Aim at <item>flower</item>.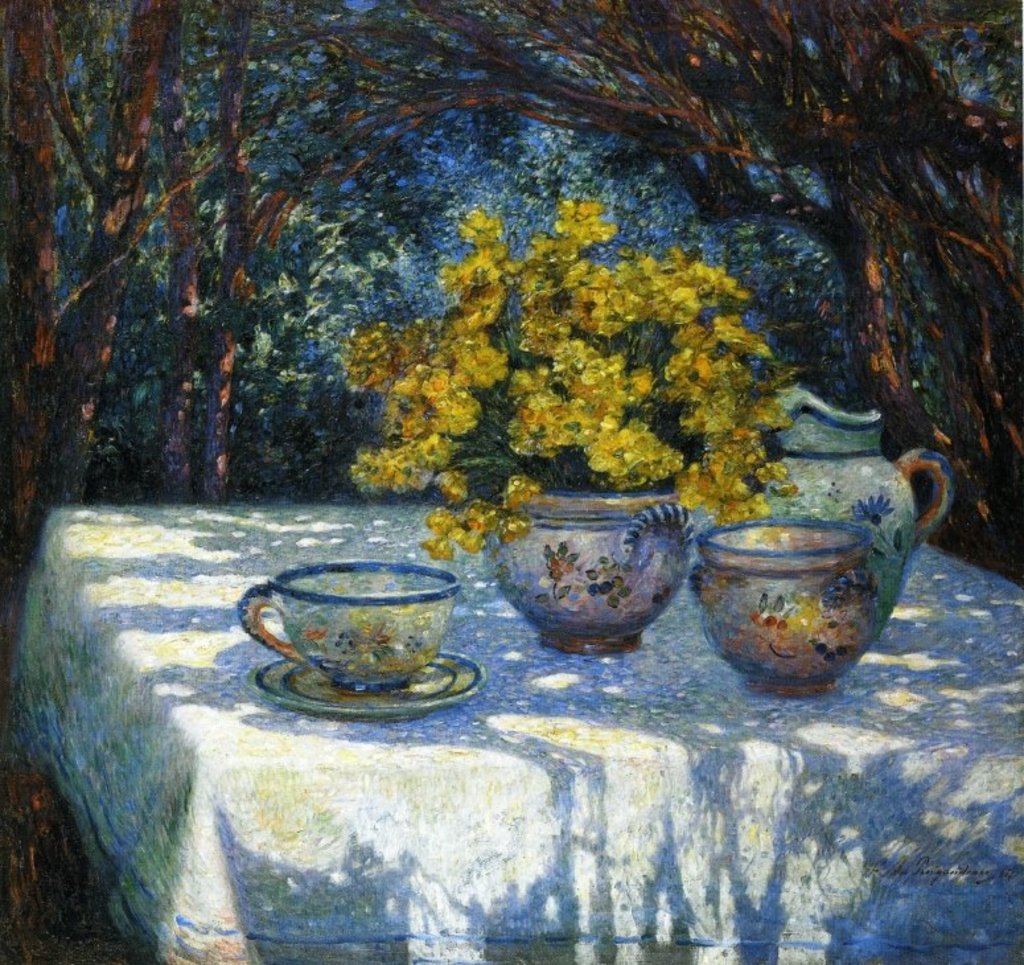
Aimed at x1=682, y1=353, x2=712, y2=383.
